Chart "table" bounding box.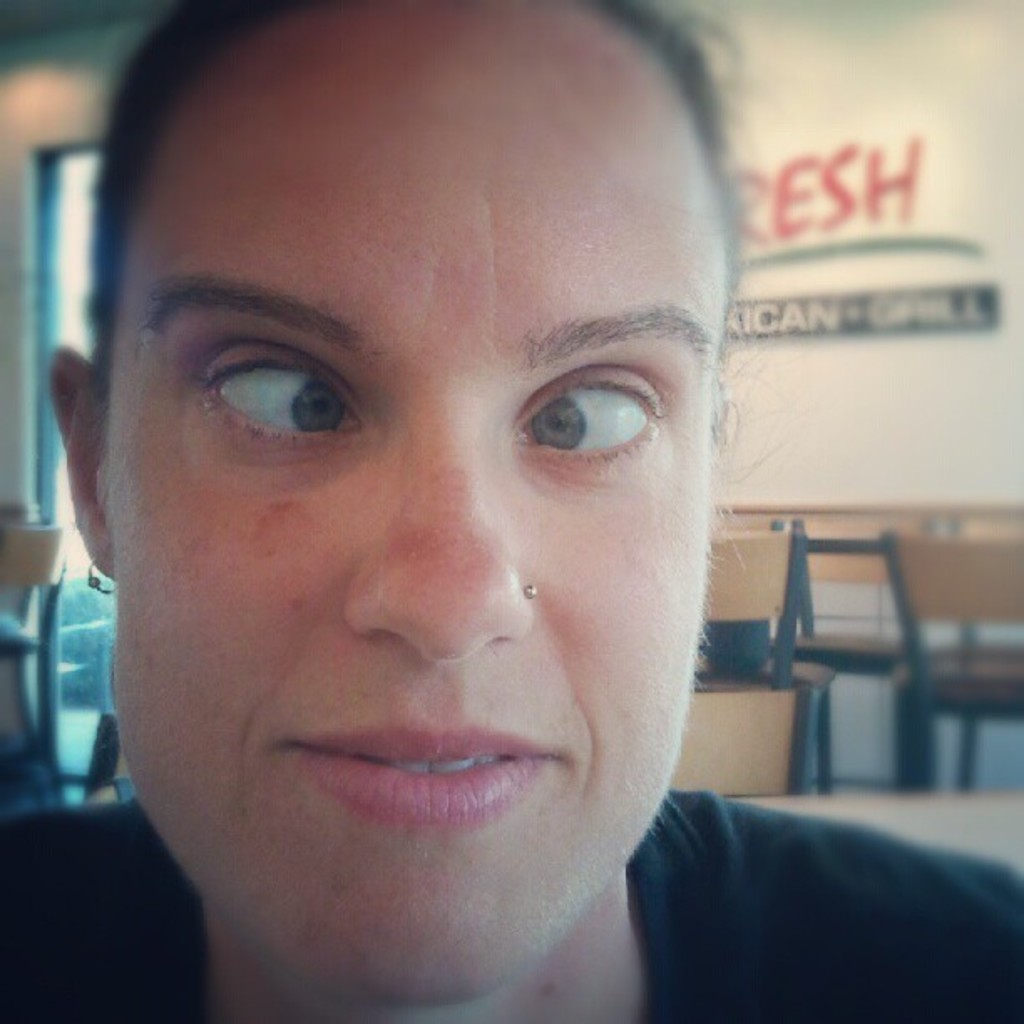
Charted: bbox=[738, 778, 1022, 873].
